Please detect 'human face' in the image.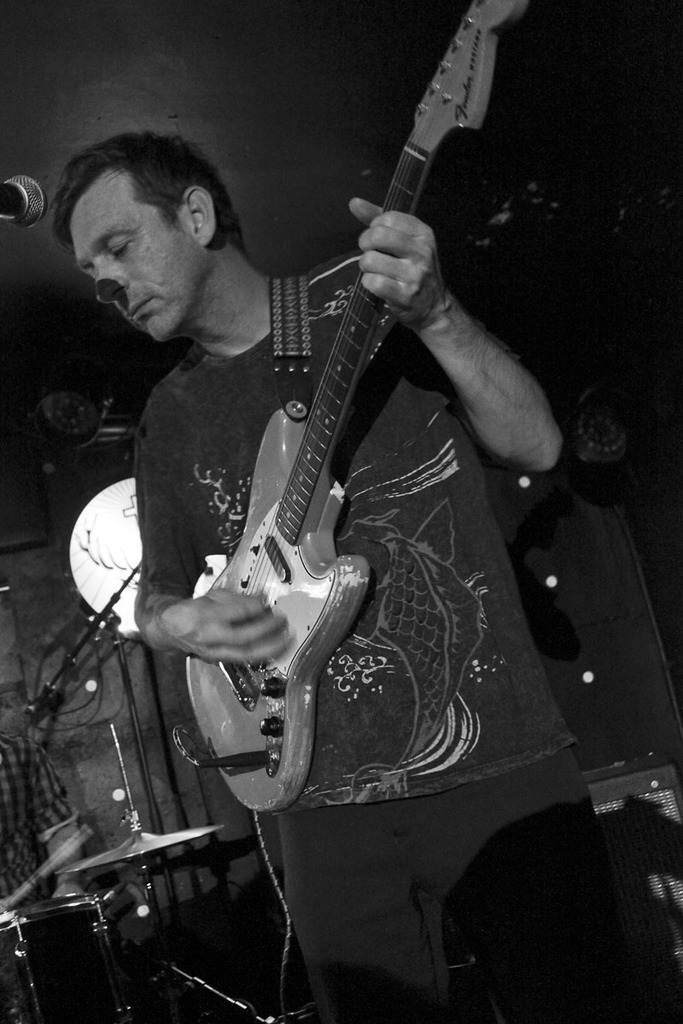
<region>71, 162, 224, 348</region>.
